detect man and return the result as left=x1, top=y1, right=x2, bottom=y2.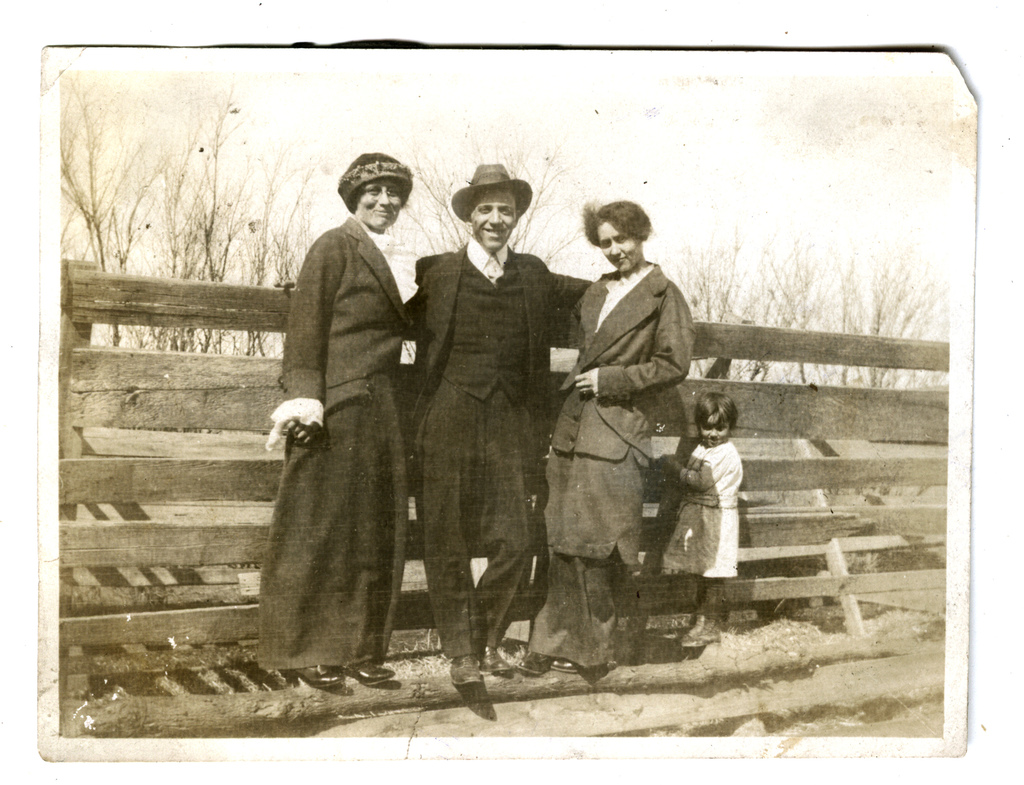
left=398, top=159, right=568, bottom=685.
